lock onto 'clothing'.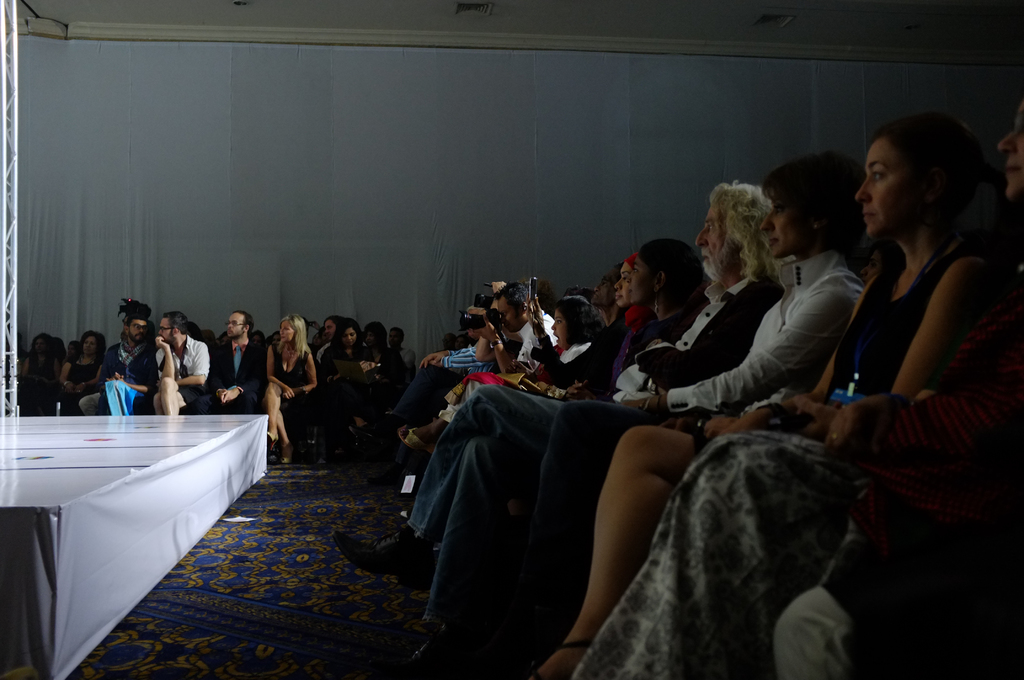
Locked: x1=329, y1=341, x2=374, y2=381.
